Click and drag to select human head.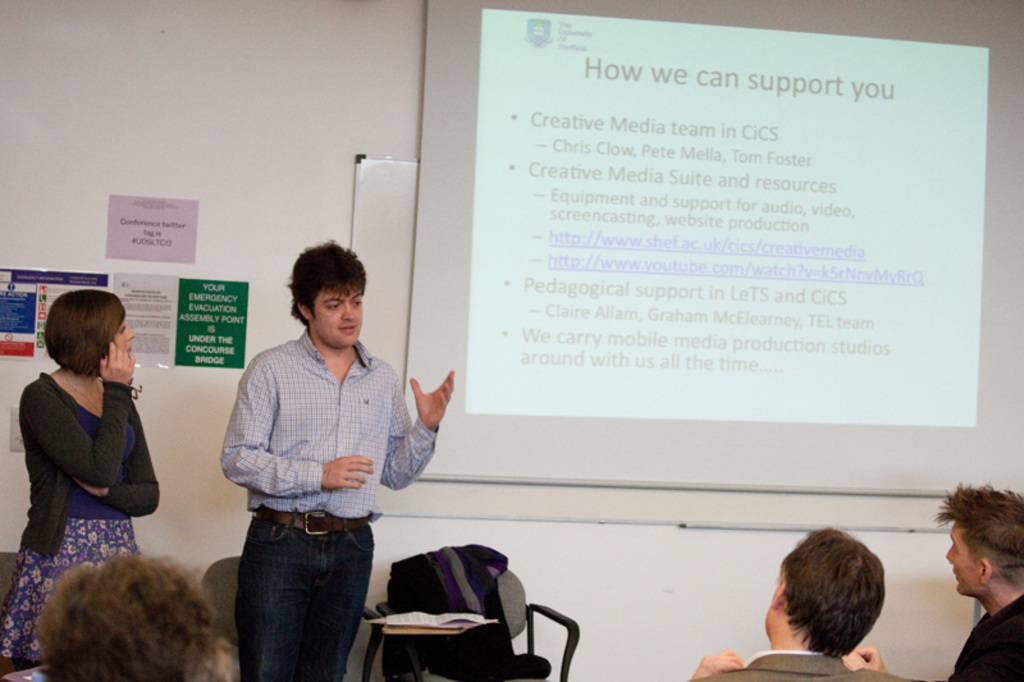
Selection: 36:559:219:681.
